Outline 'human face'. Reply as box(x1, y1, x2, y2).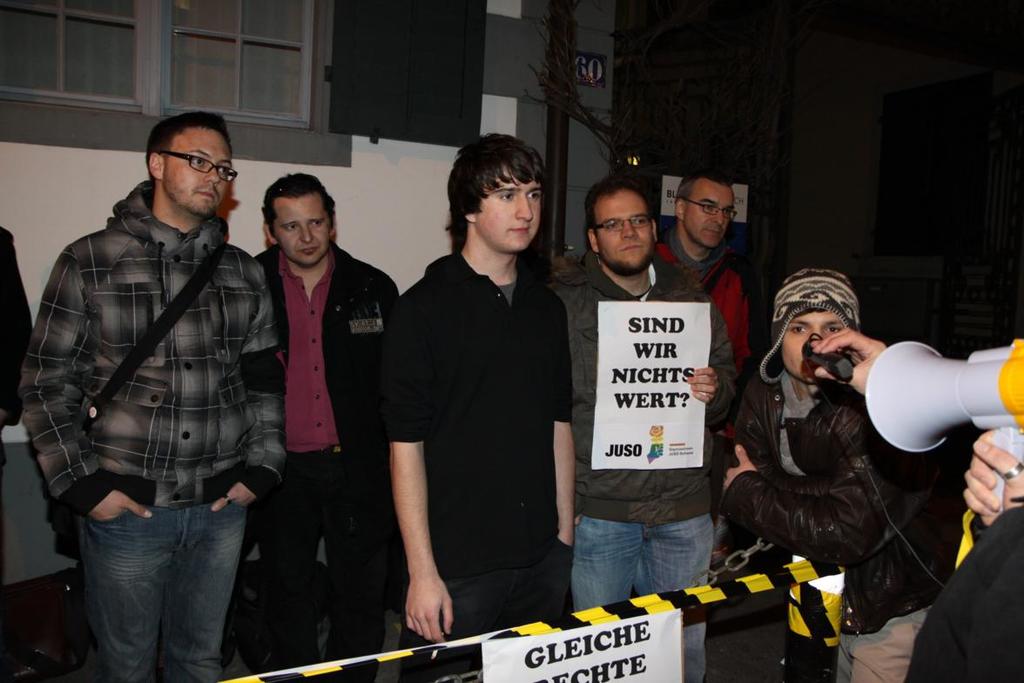
box(596, 193, 657, 272).
